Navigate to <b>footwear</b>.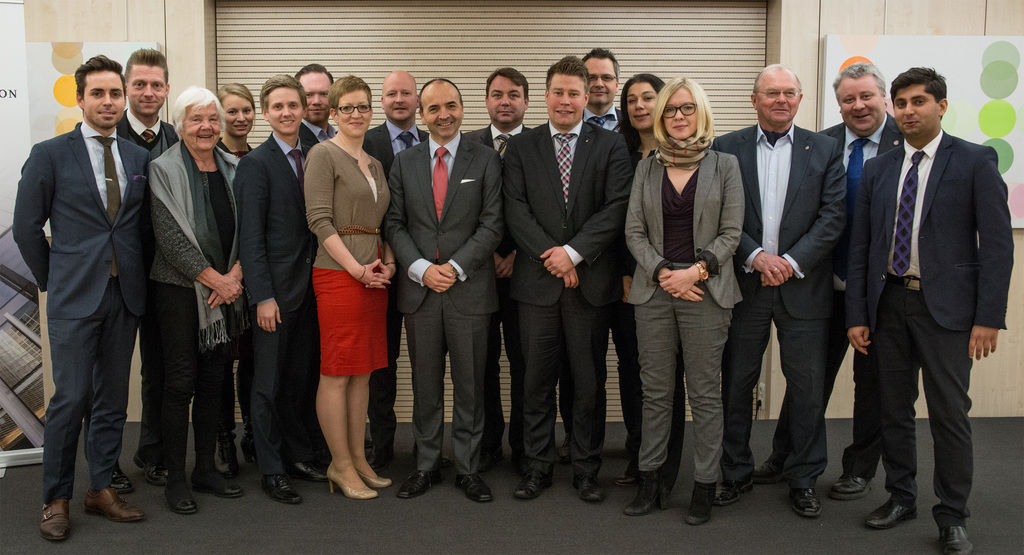
Navigation target: [x1=629, y1=495, x2=652, y2=519].
